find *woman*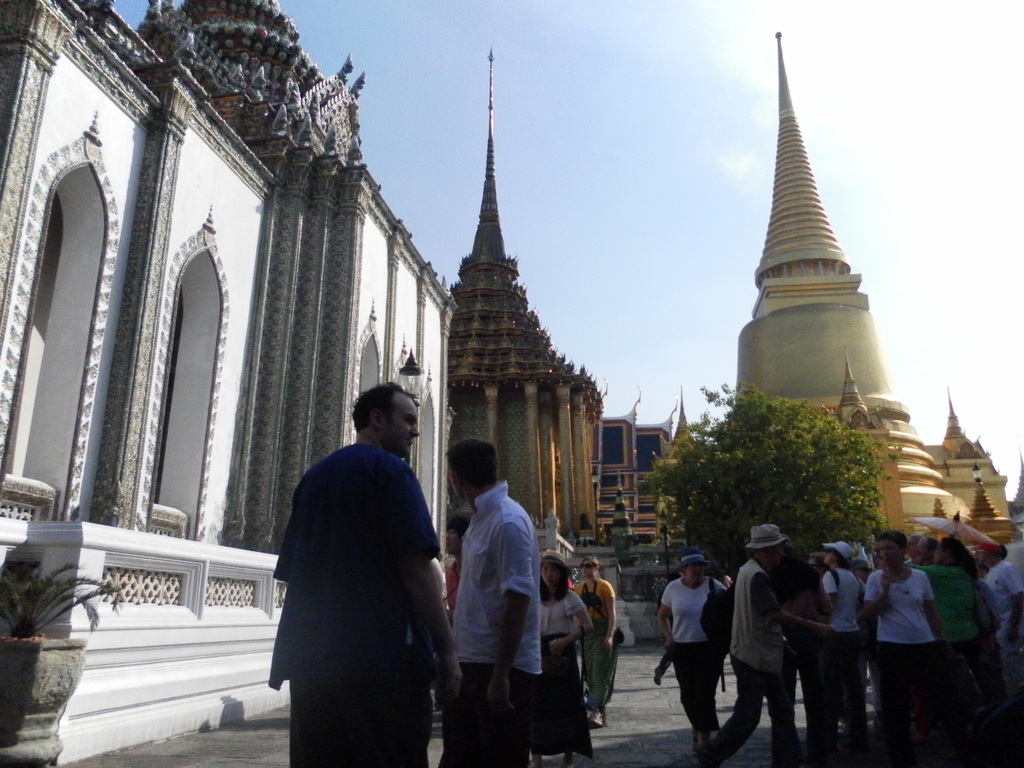
[left=571, top=554, right=616, bottom=731]
